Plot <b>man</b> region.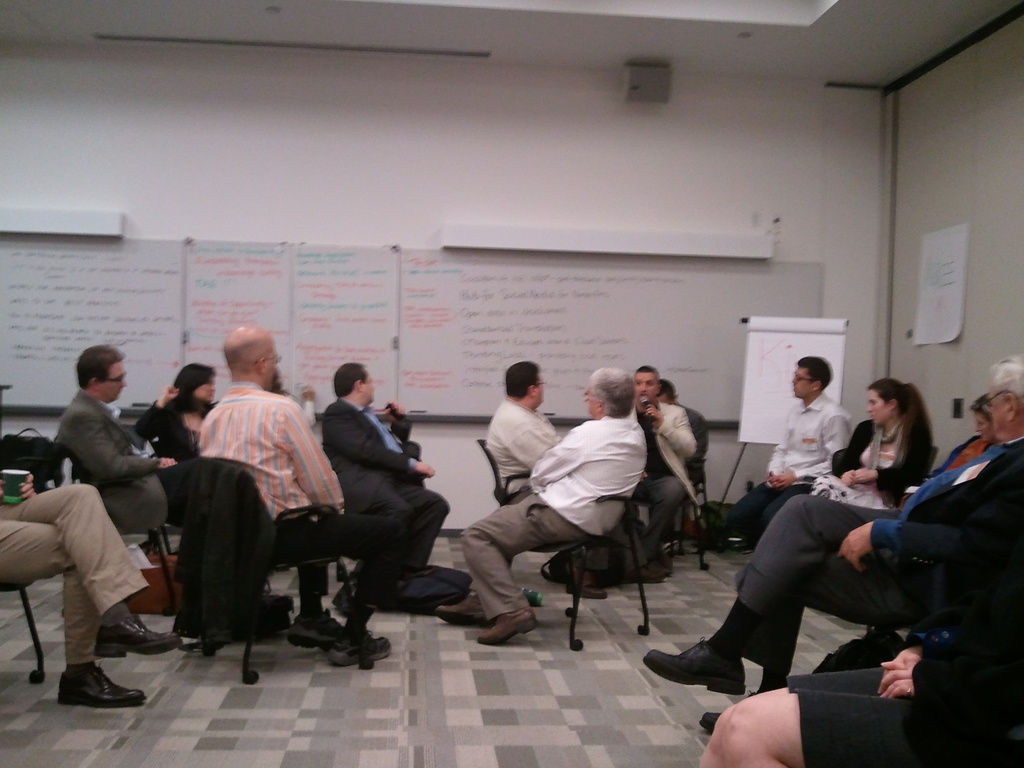
Plotted at bbox=[634, 362, 696, 577].
